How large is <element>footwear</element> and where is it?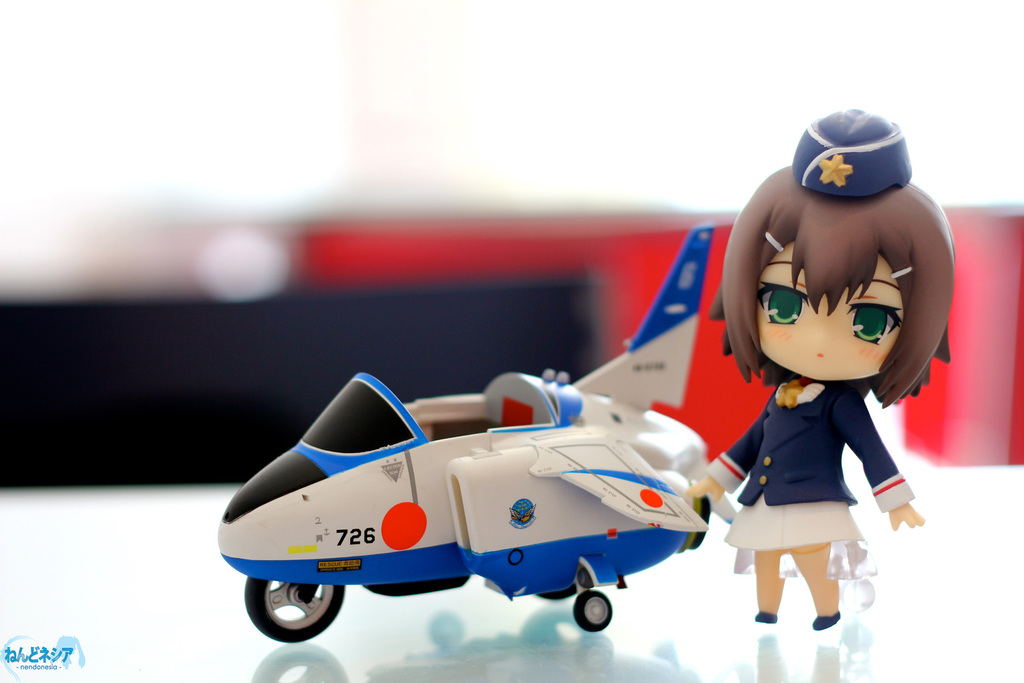
Bounding box: [746,604,780,628].
